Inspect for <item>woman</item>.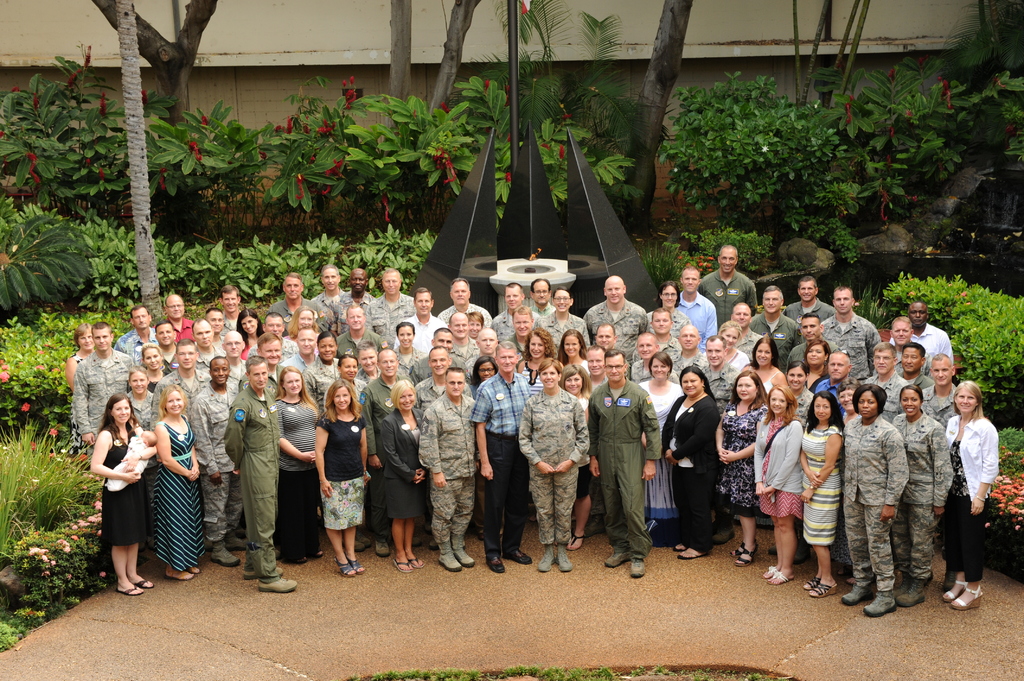
Inspection: [123,366,152,426].
